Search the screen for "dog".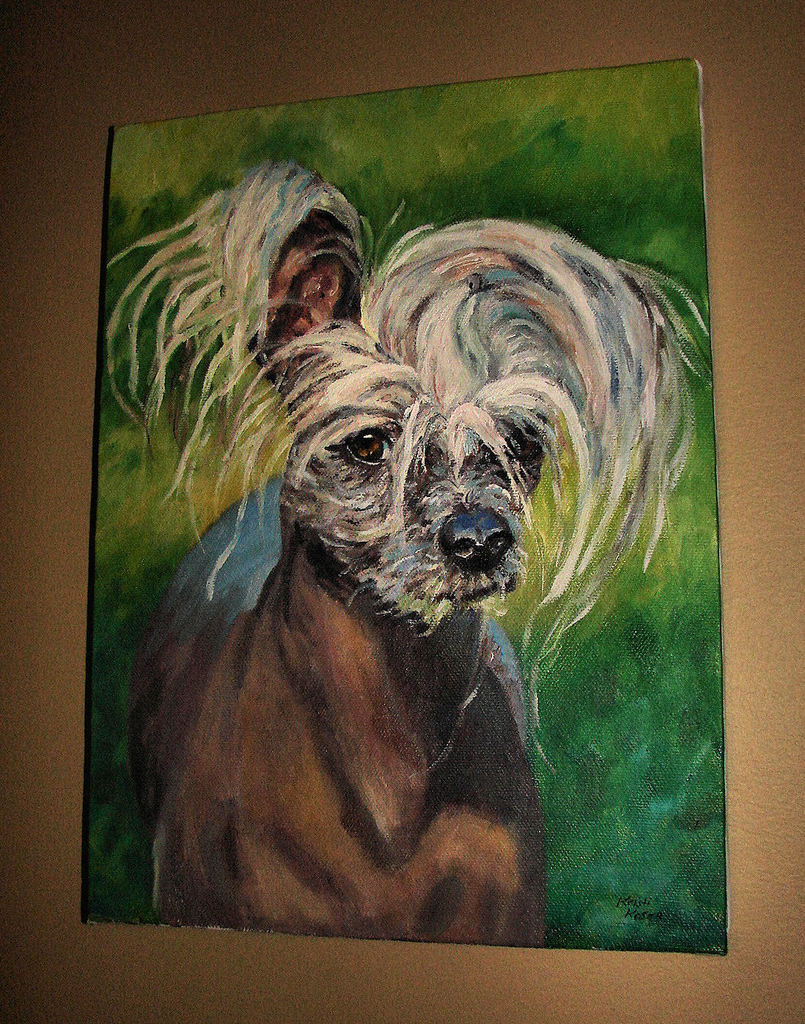
Found at 103 162 714 947.
